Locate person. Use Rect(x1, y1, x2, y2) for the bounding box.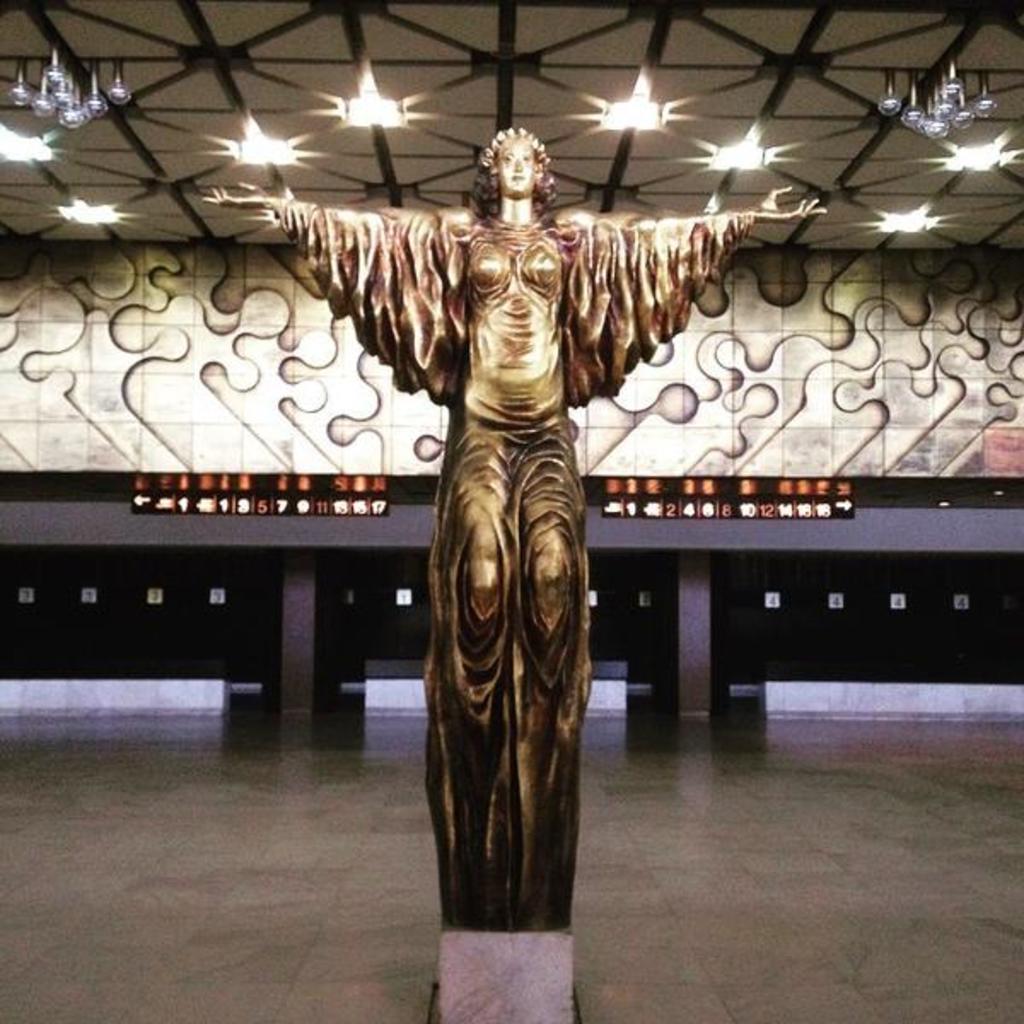
Rect(196, 130, 824, 923).
